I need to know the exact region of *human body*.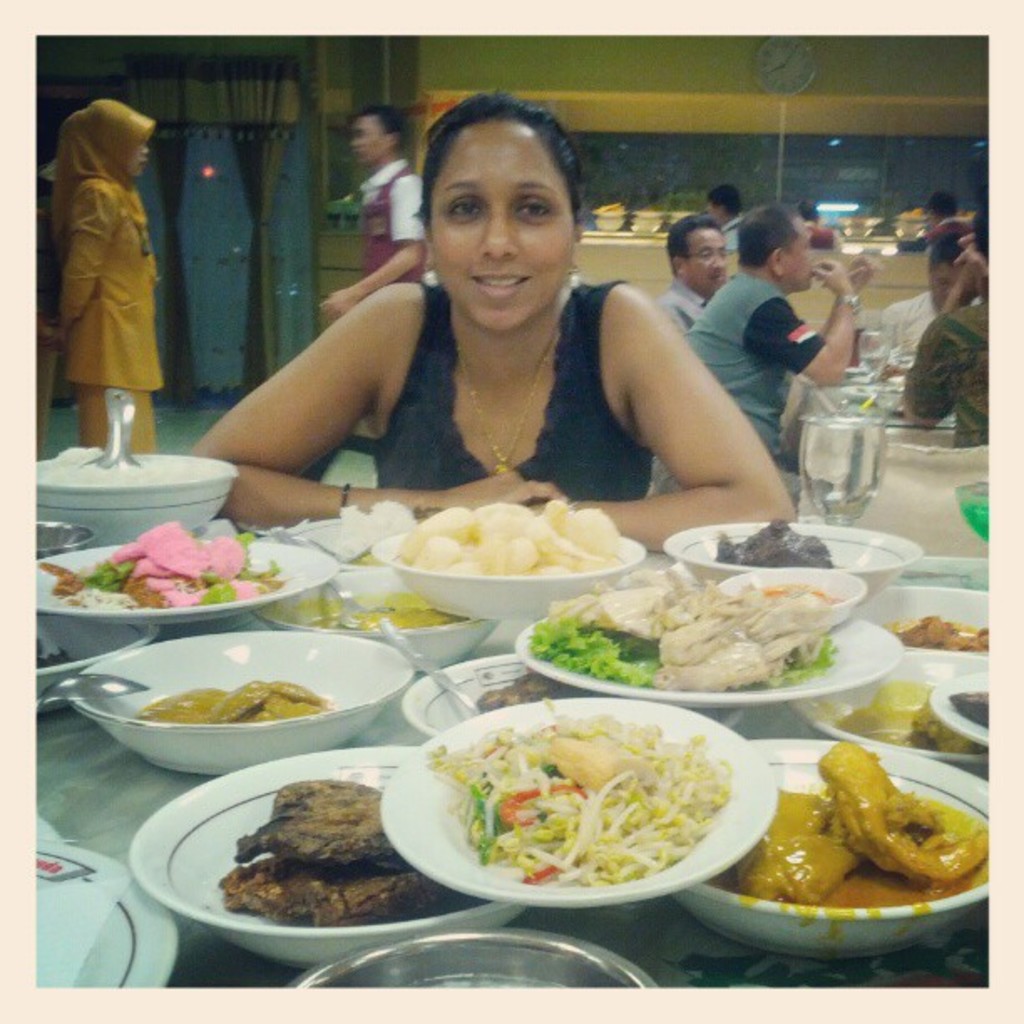
Region: x1=335, y1=99, x2=443, y2=350.
